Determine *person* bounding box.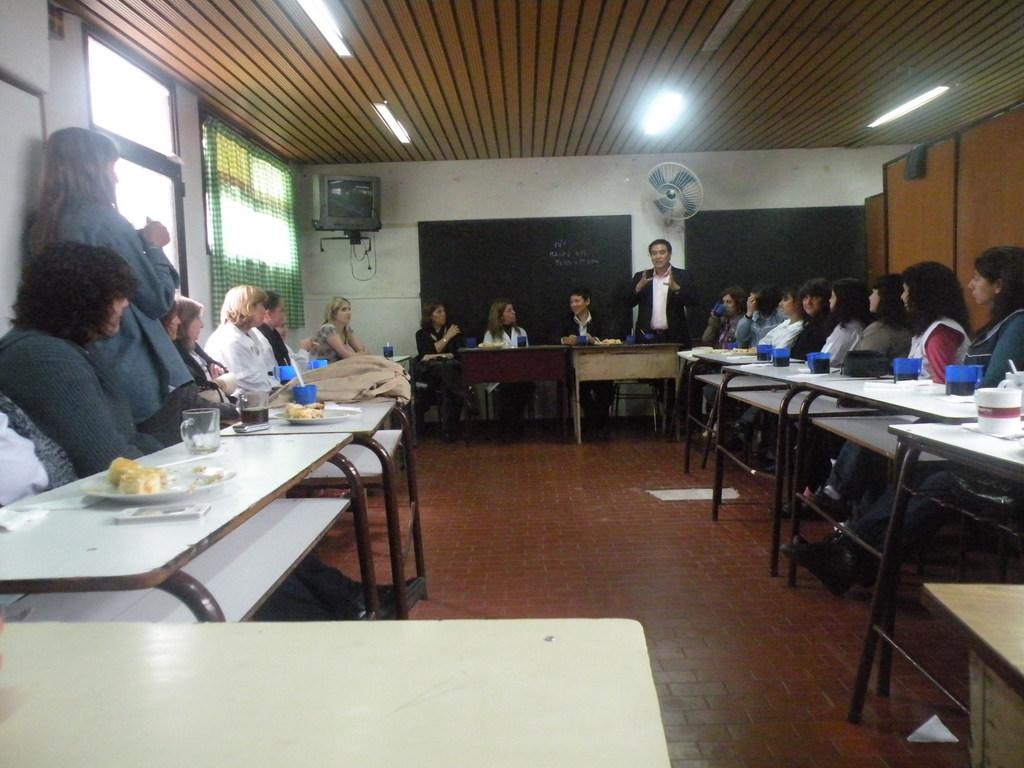
Determined: 478:297:535:431.
